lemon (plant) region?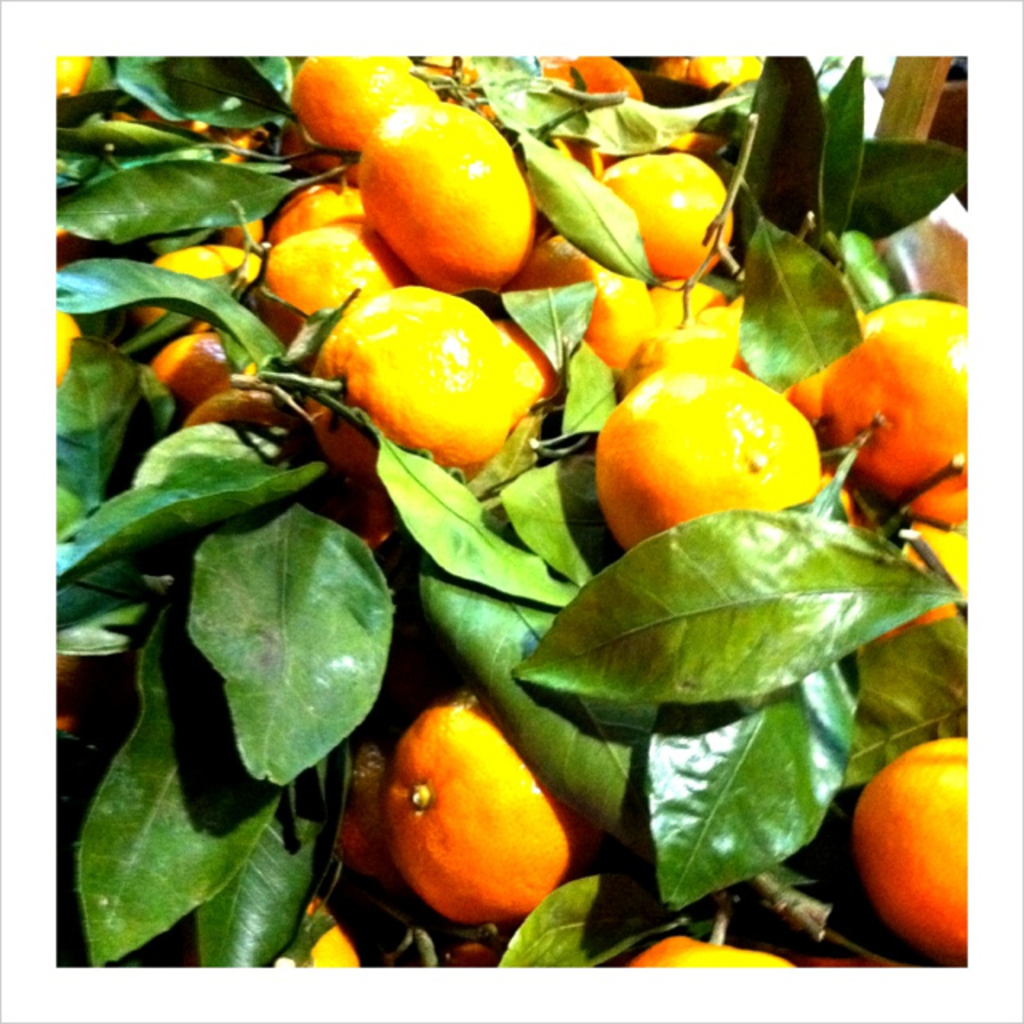
[x1=378, y1=702, x2=594, y2=922]
